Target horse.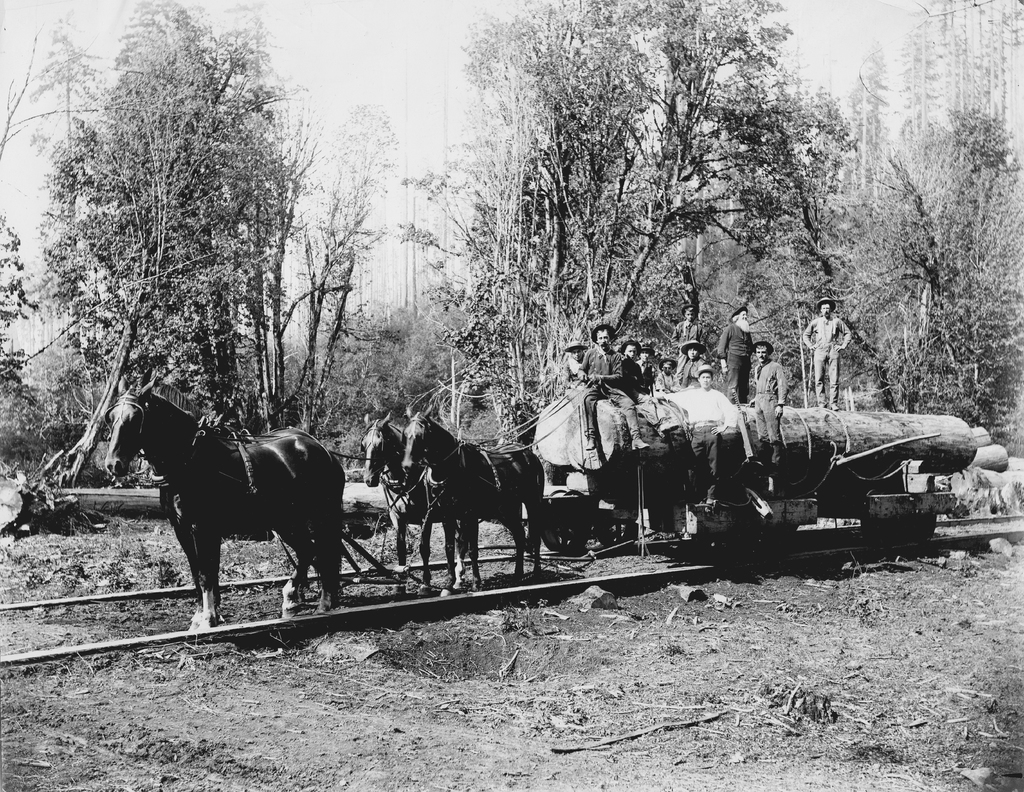
Target region: x1=102 y1=372 x2=348 y2=630.
